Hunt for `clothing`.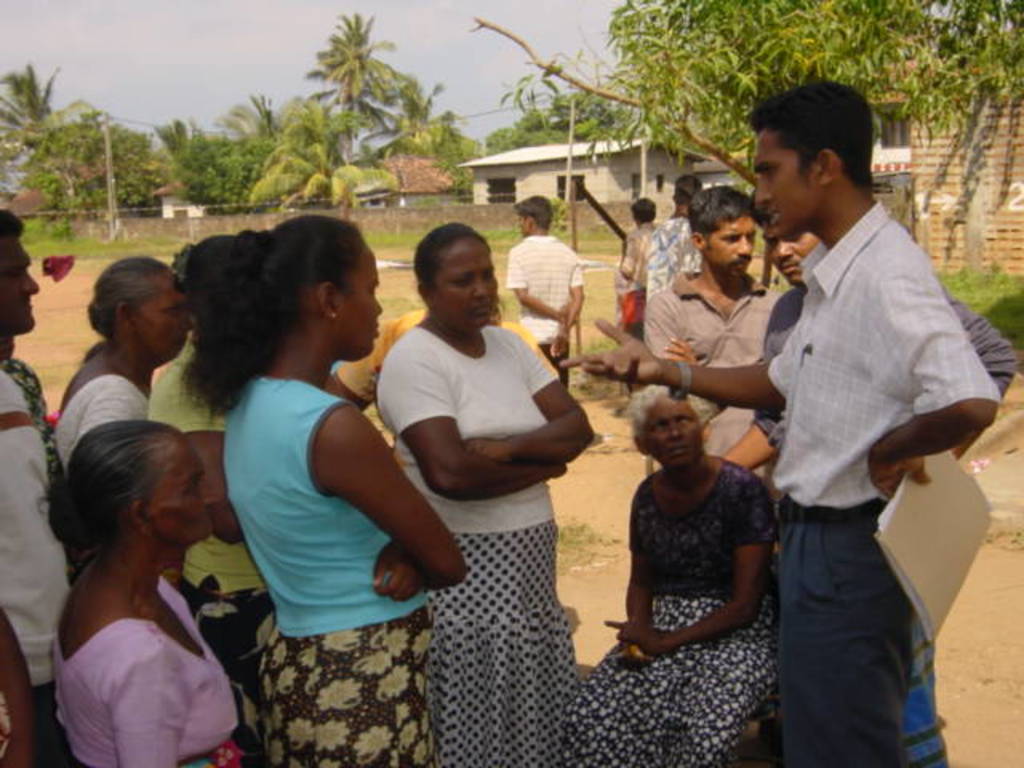
Hunted down at 27 339 146 501.
